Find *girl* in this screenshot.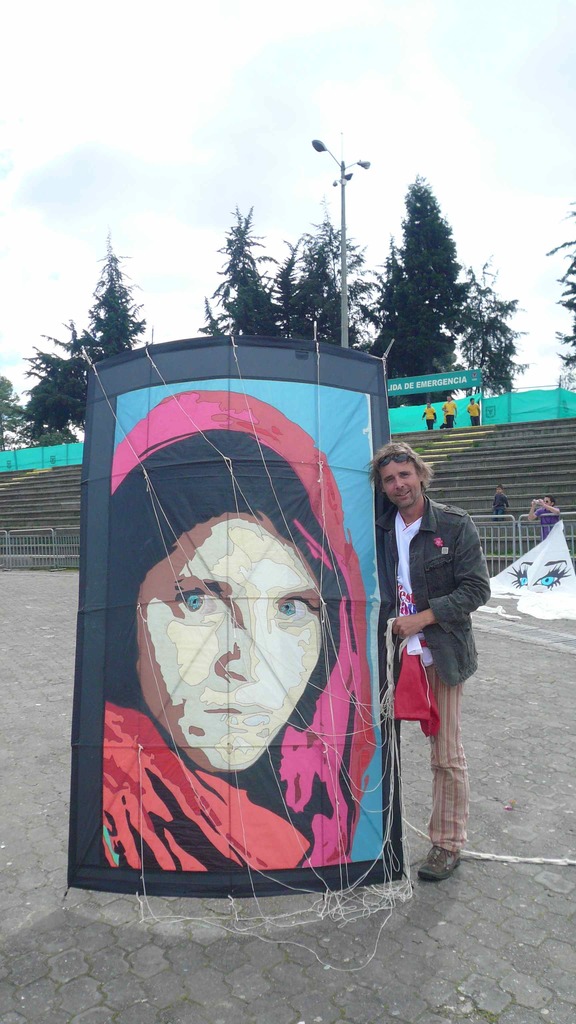
The bounding box for *girl* is detection(101, 391, 370, 870).
